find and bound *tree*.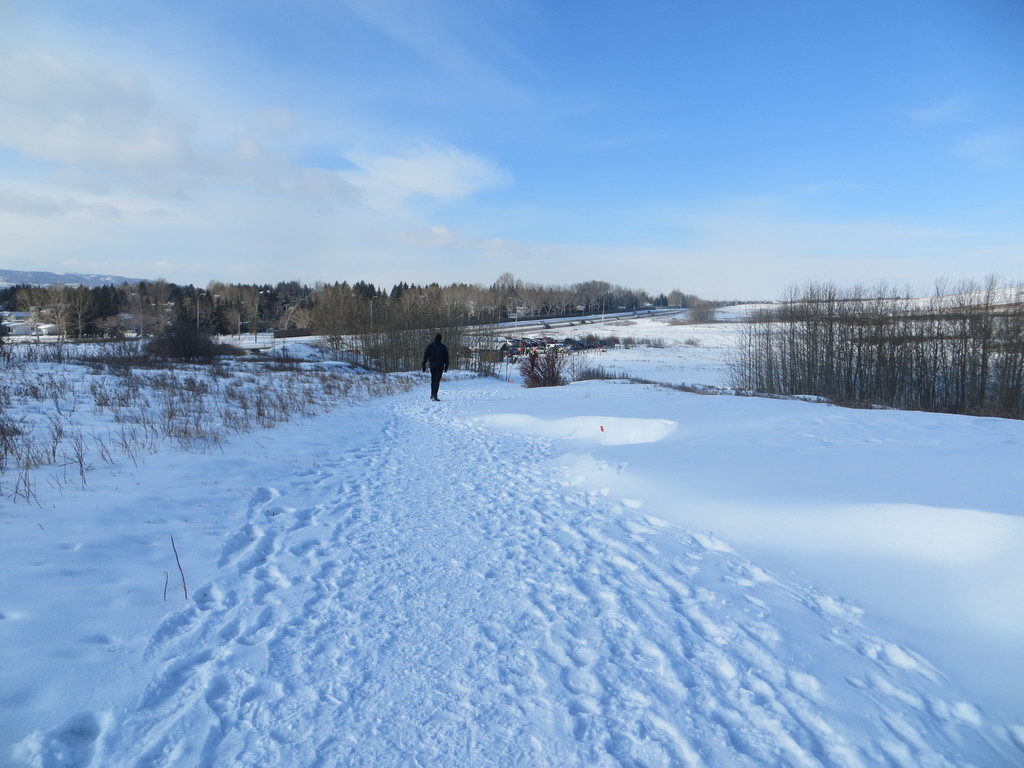
Bound: 382:283:419:303.
